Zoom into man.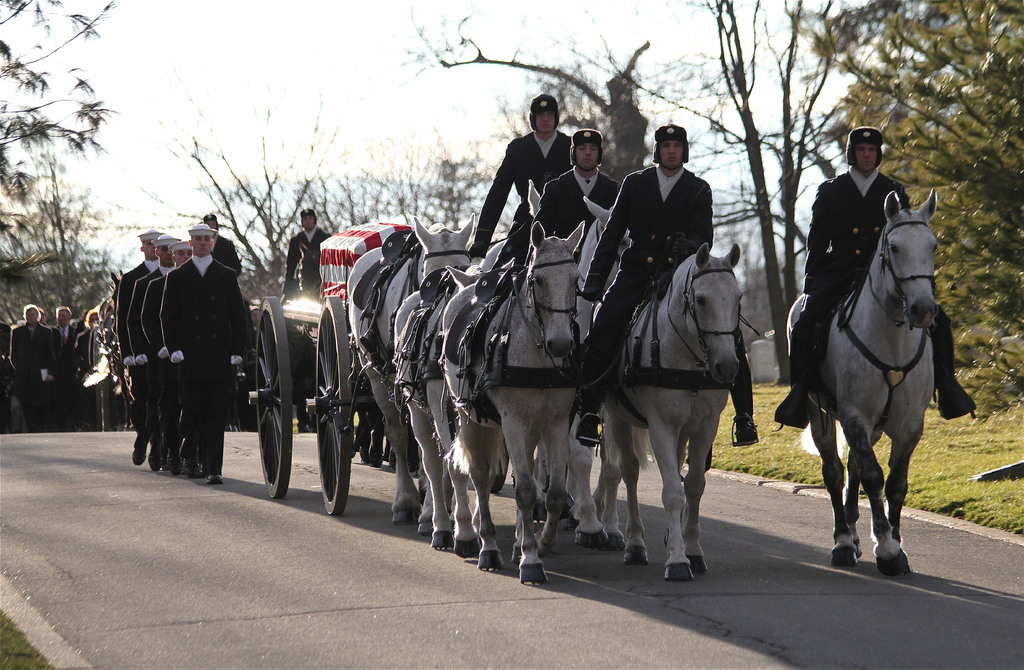
Zoom target: 577,122,764,447.
